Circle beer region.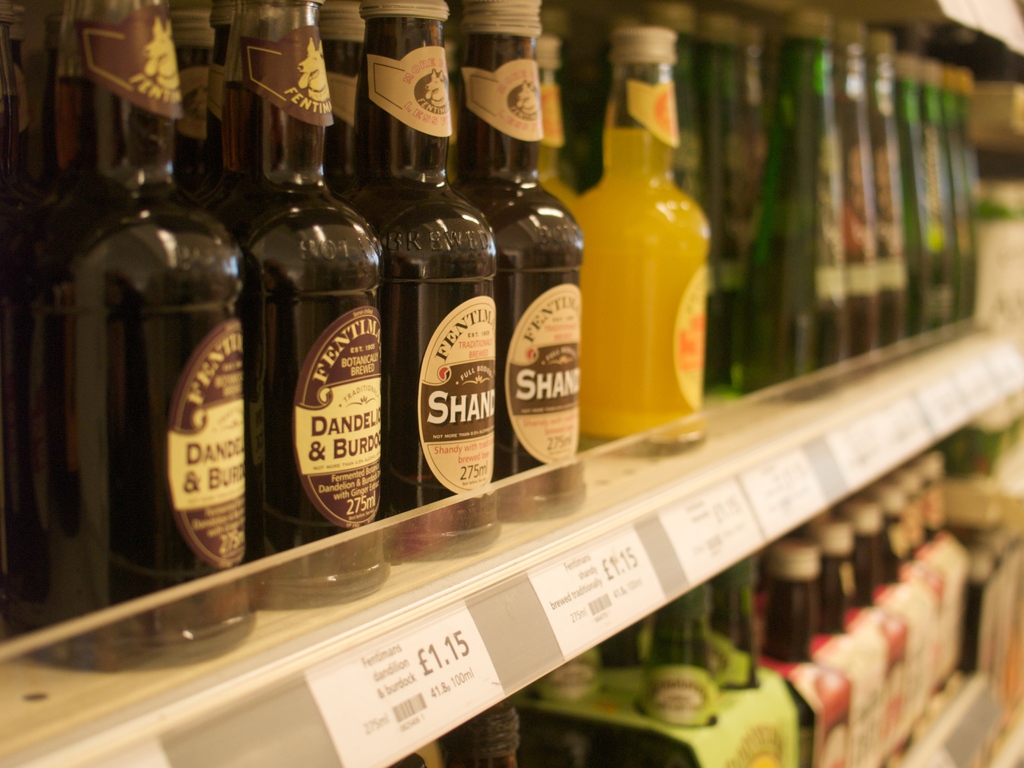
Region: BBox(924, 438, 983, 739).
